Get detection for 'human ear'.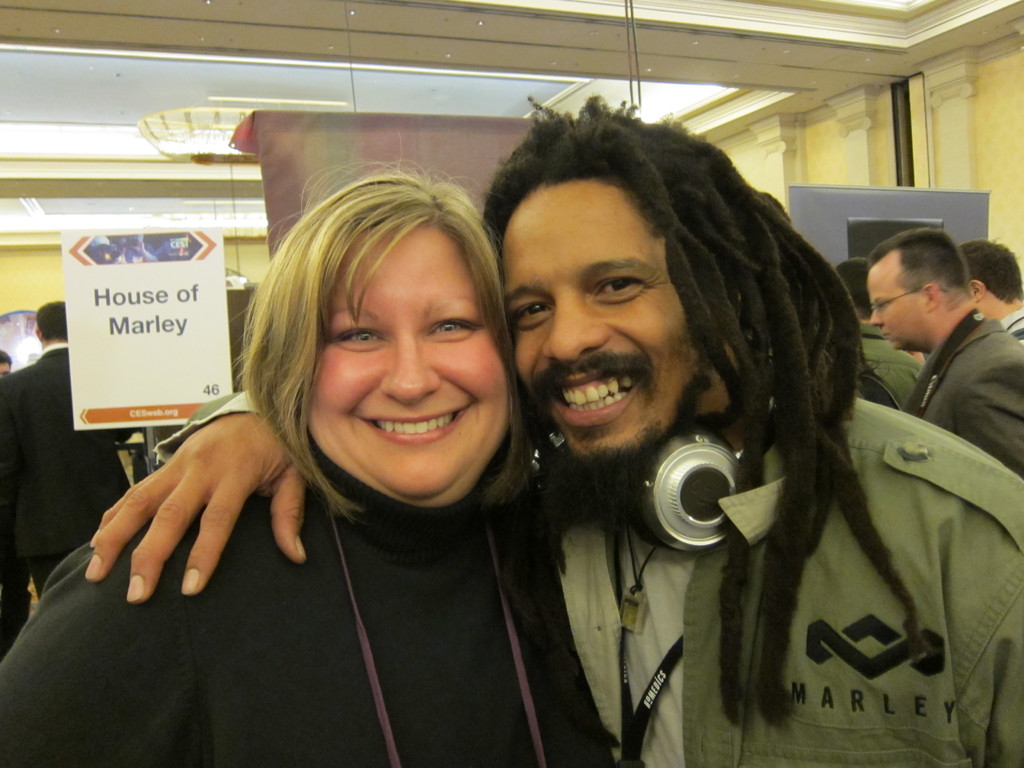
Detection: [left=922, top=281, right=940, bottom=312].
